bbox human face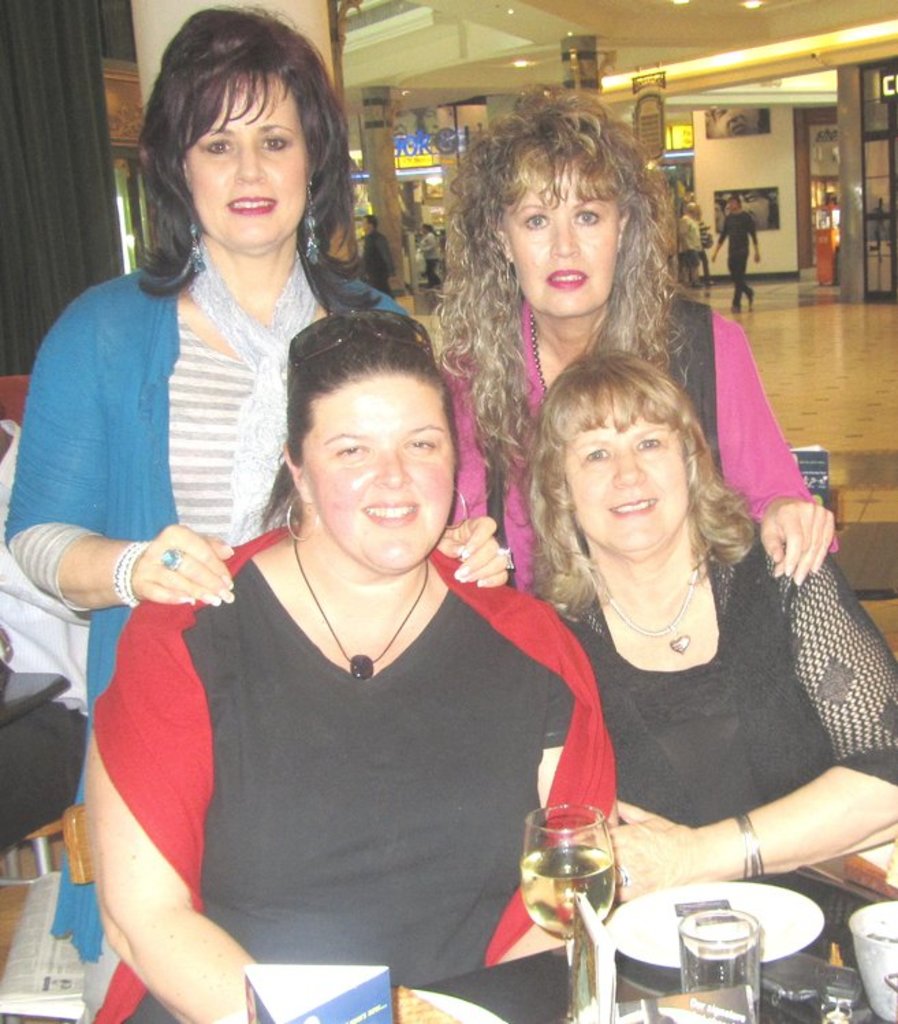
bbox=[306, 376, 459, 570]
